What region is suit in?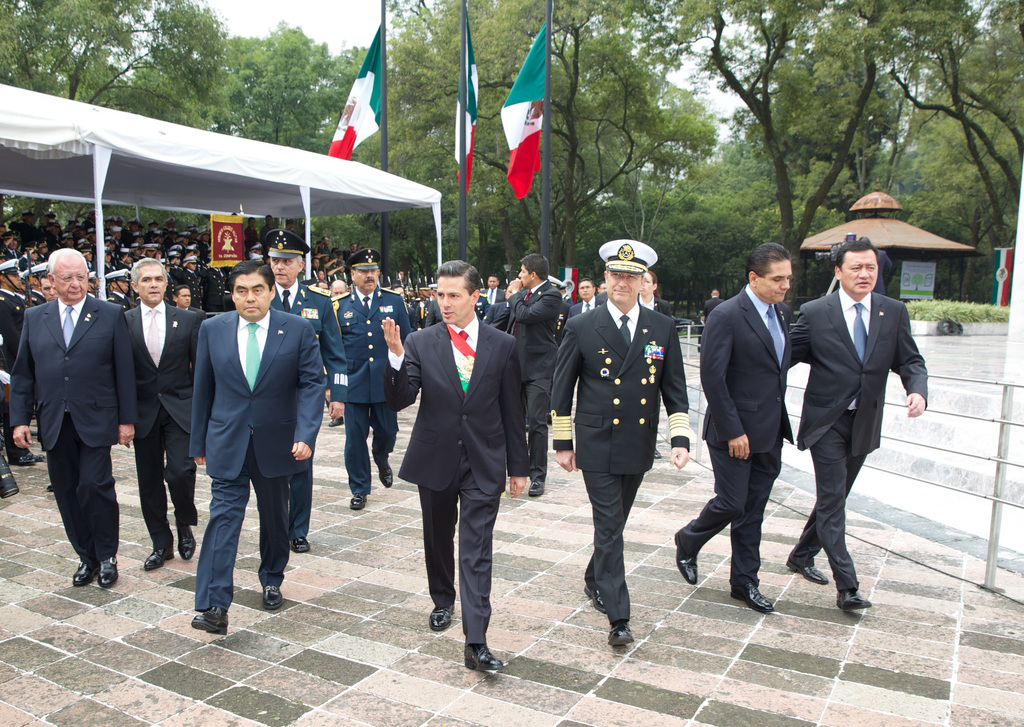
Rect(425, 299, 439, 328).
